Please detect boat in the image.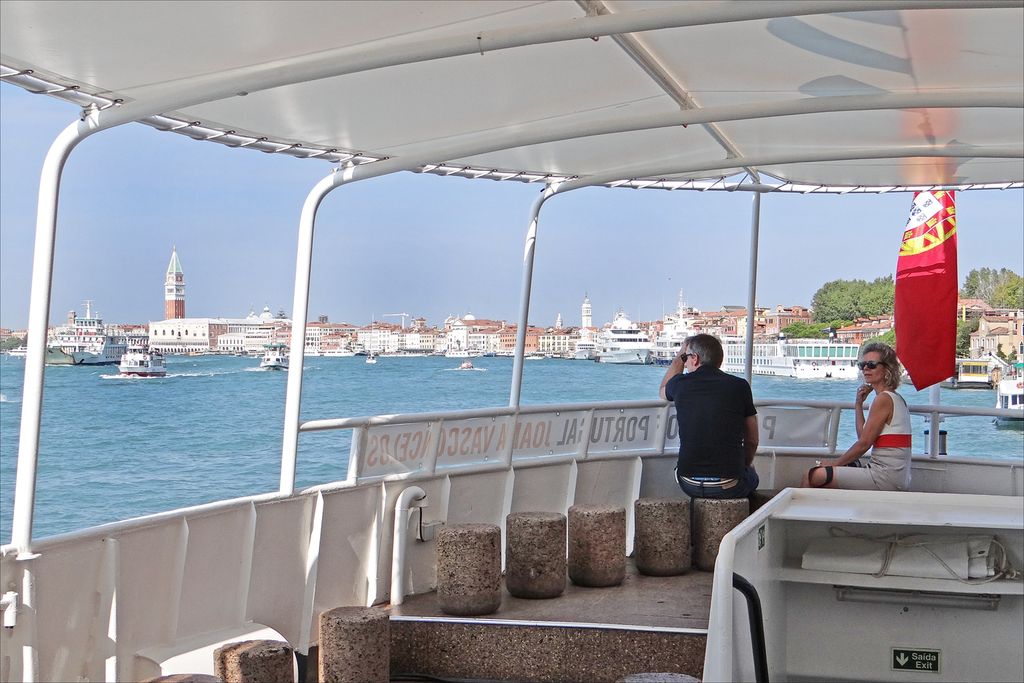
(left=31, top=308, right=127, bottom=366).
